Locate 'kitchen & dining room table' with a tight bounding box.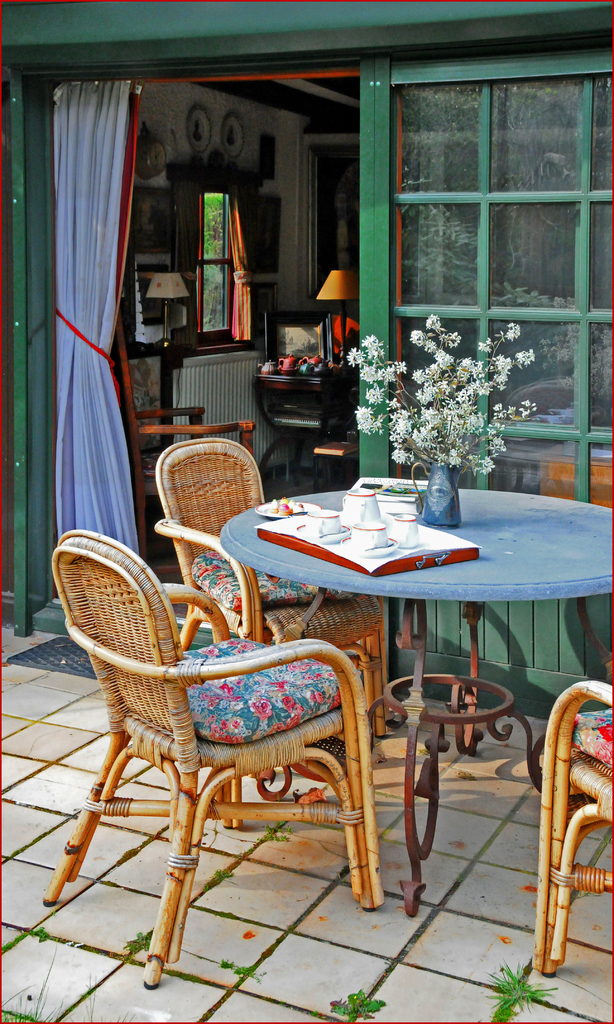
crop(174, 407, 585, 934).
